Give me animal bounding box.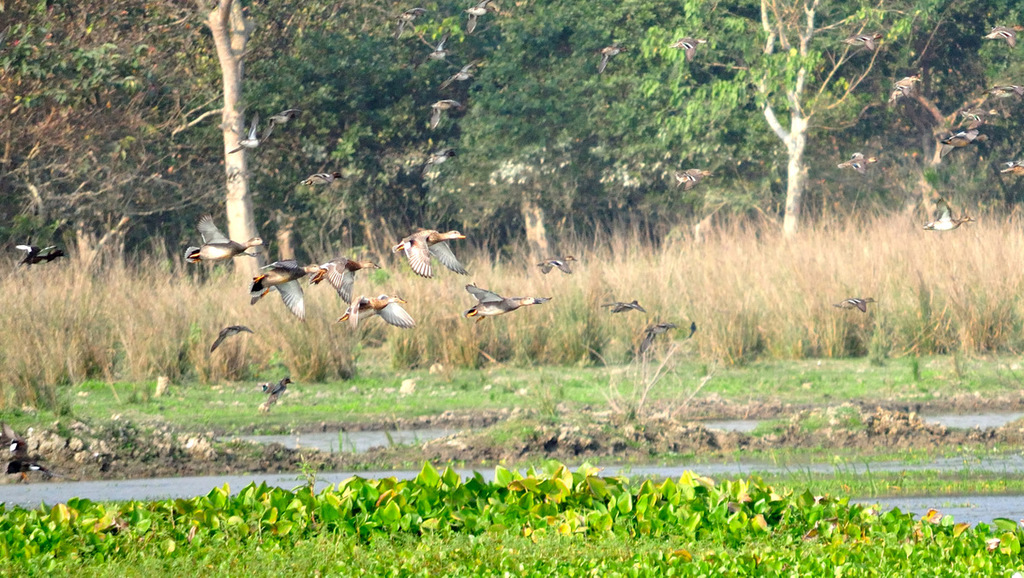
(x1=390, y1=227, x2=468, y2=274).
